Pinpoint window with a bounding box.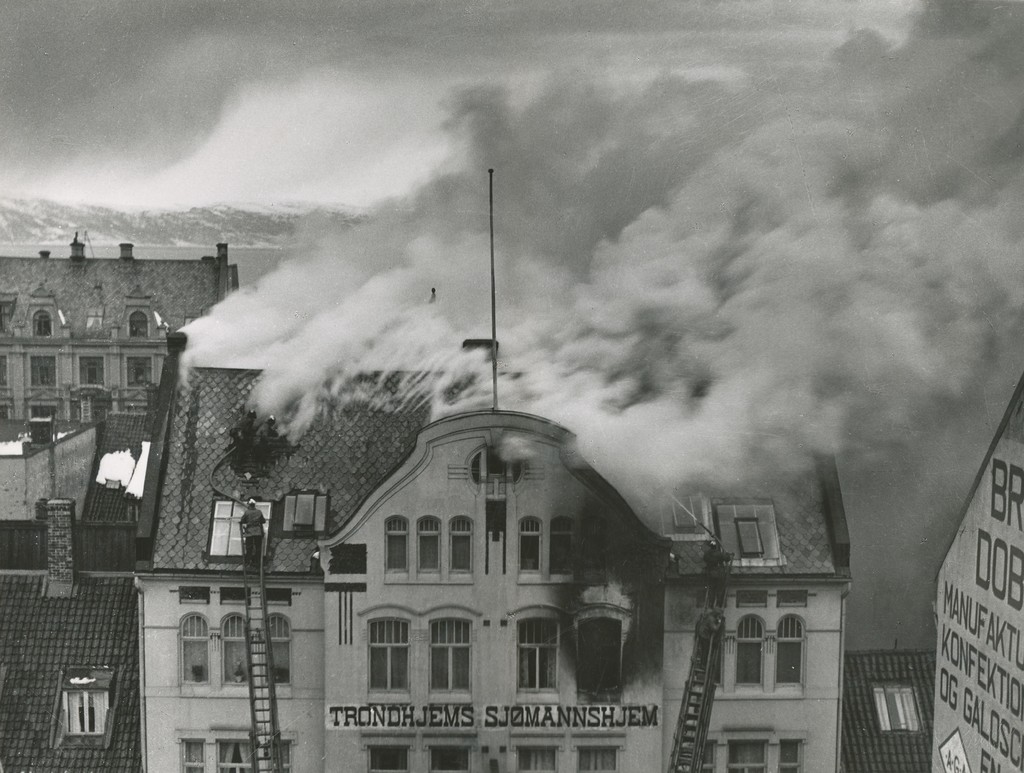
bbox=(445, 519, 473, 569).
